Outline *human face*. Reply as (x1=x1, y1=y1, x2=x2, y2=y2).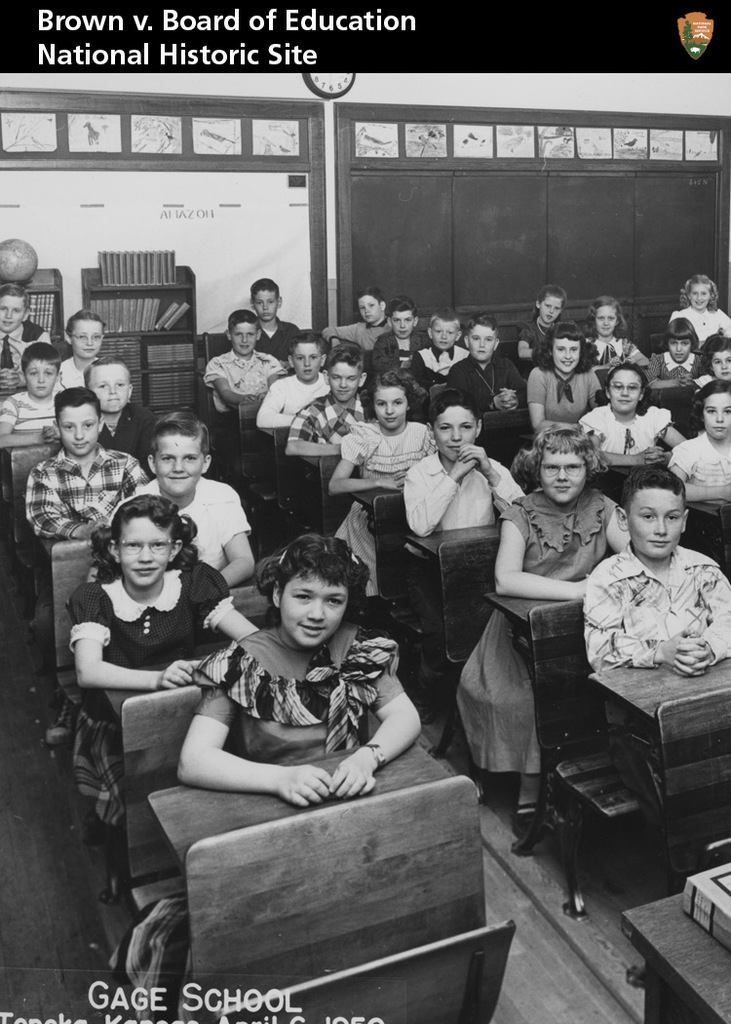
(x1=73, y1=322, x2=101, y2=359).
